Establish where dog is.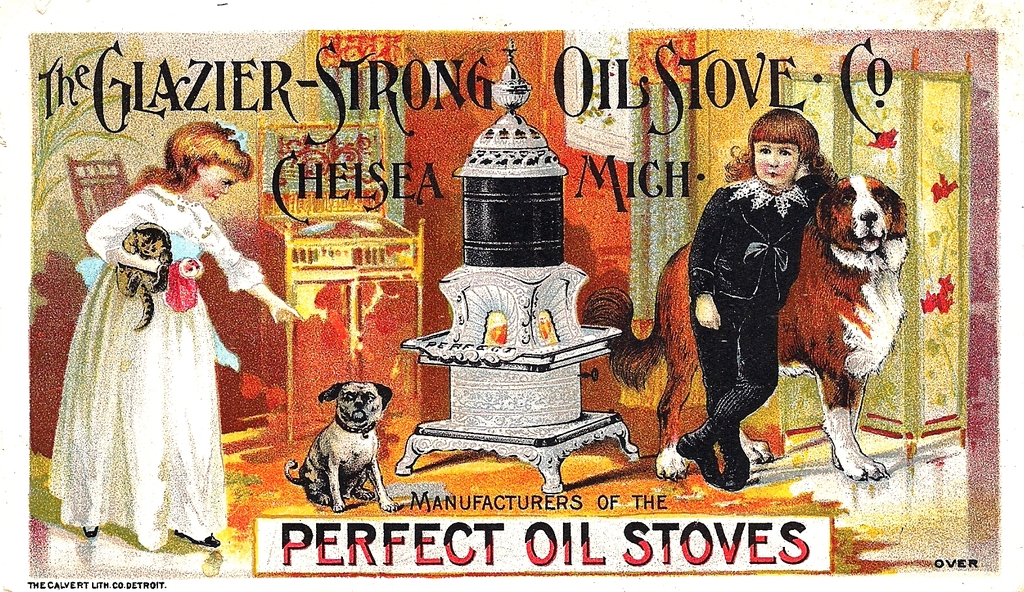
Established at bbox=[581, 175, 910, 486].
